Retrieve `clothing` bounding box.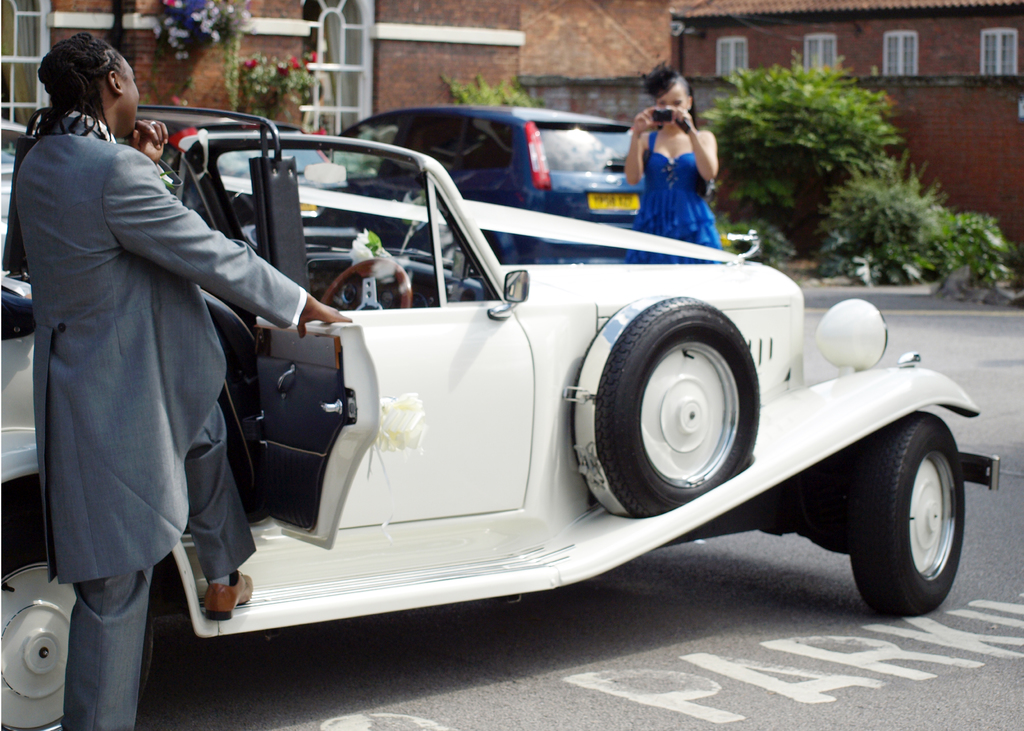
Bounding box: 625,125,726,268.
